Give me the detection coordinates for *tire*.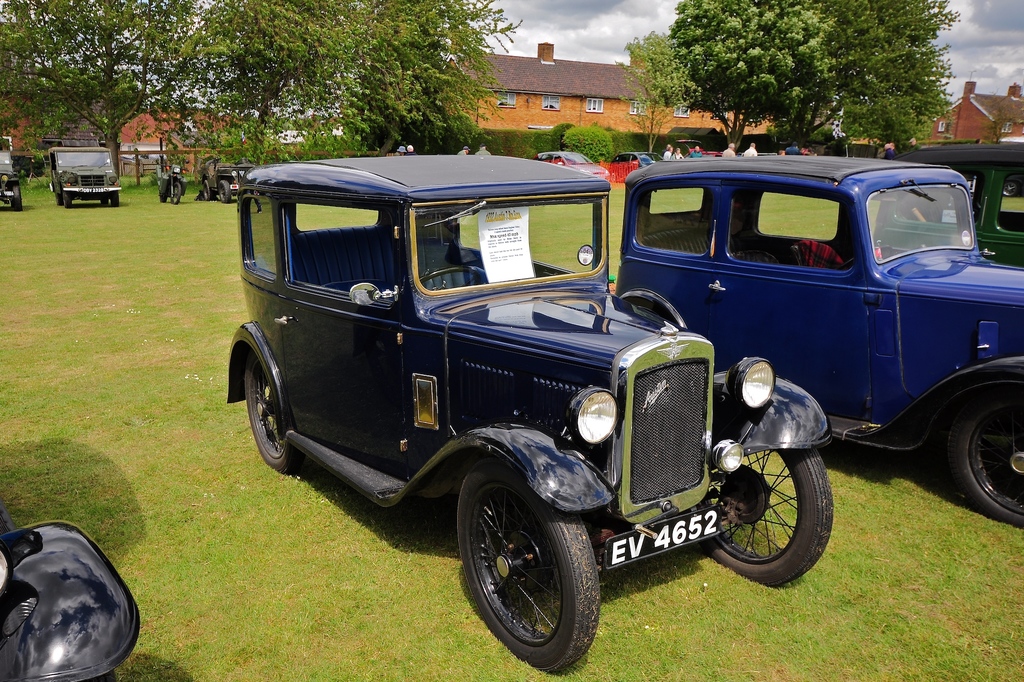
[left=63, top=192, right=72, bottom=208].
